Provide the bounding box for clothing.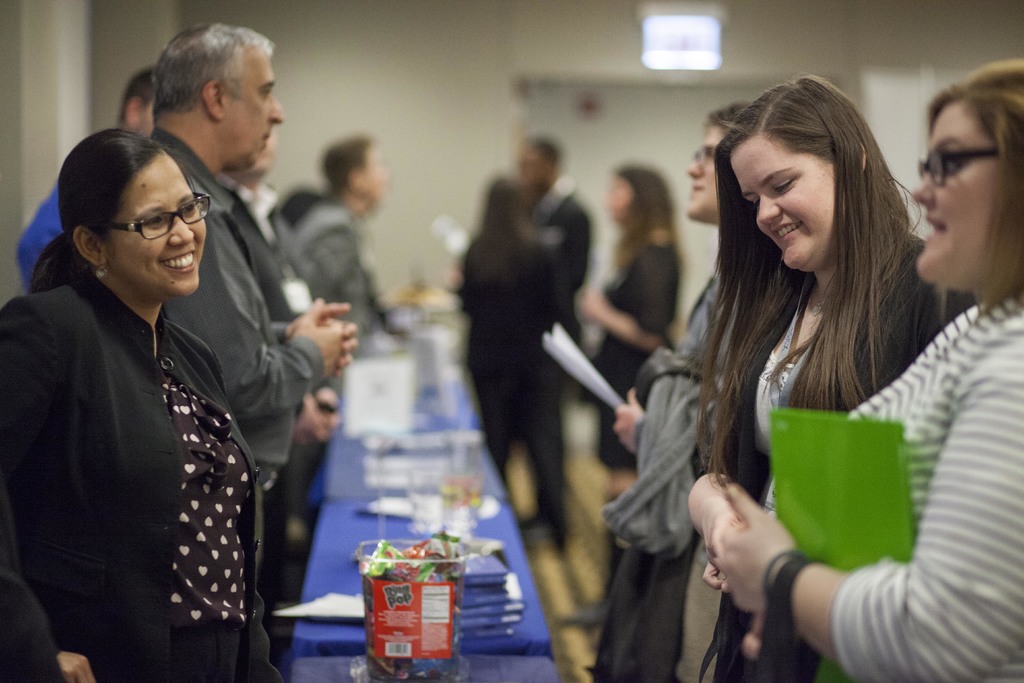
<box>289,196,364,336</box>.
